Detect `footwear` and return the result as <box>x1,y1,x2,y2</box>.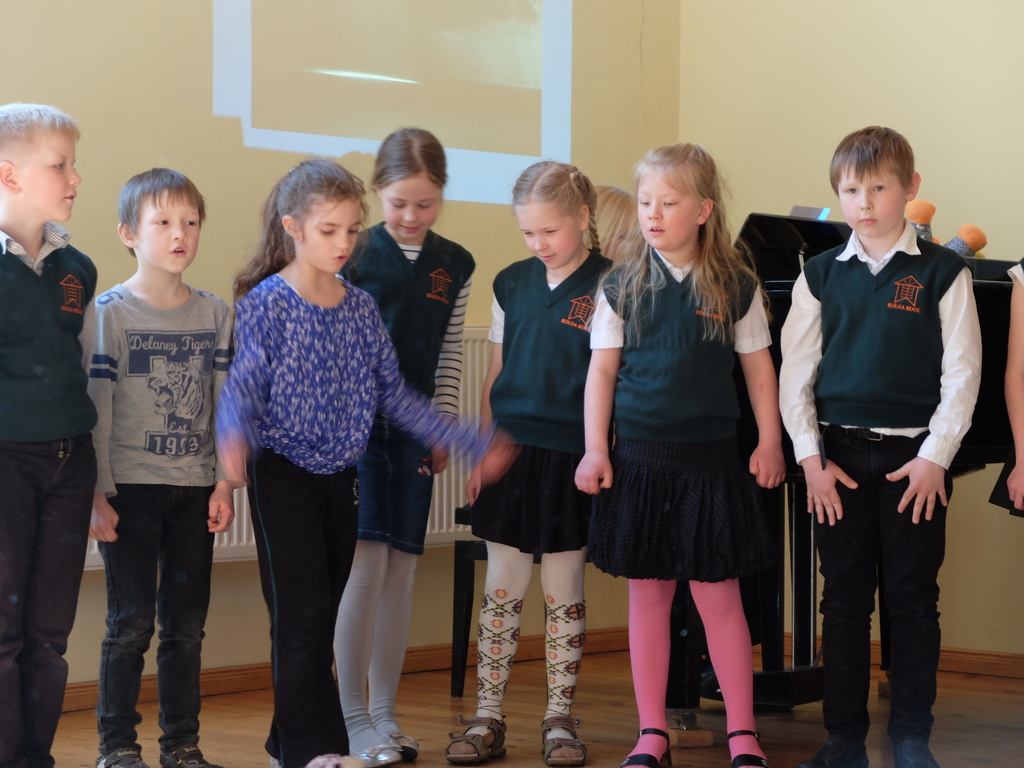
<box>797,737,871,767</box>.
